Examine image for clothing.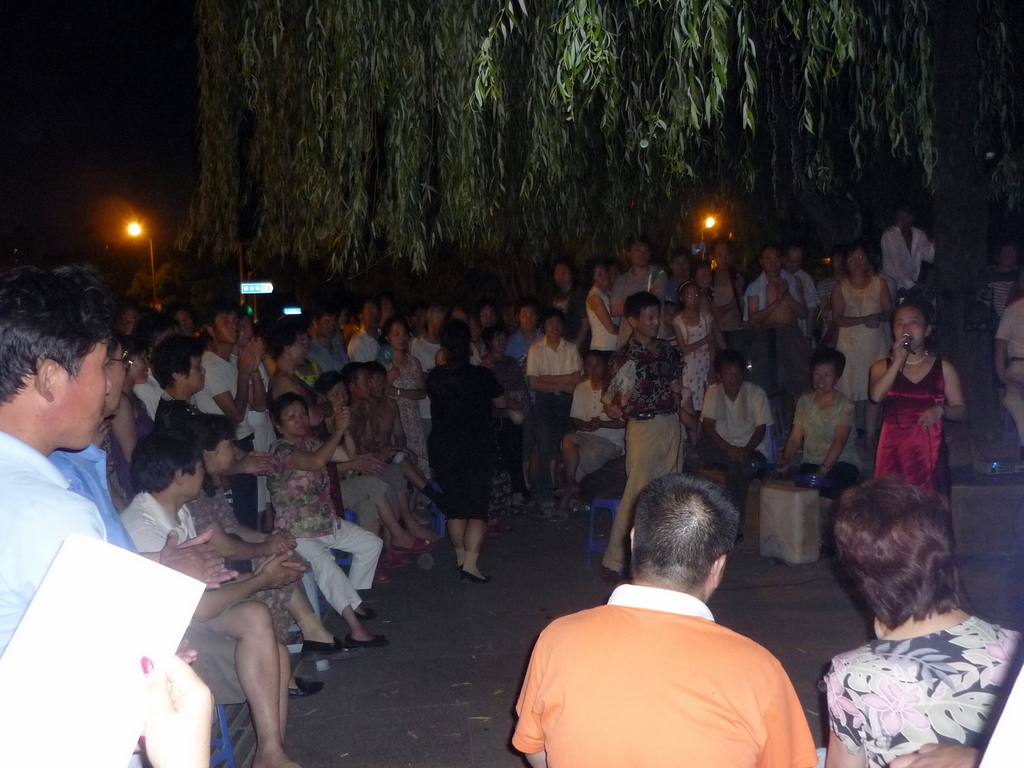
Examination result: 545 283 587 340.
